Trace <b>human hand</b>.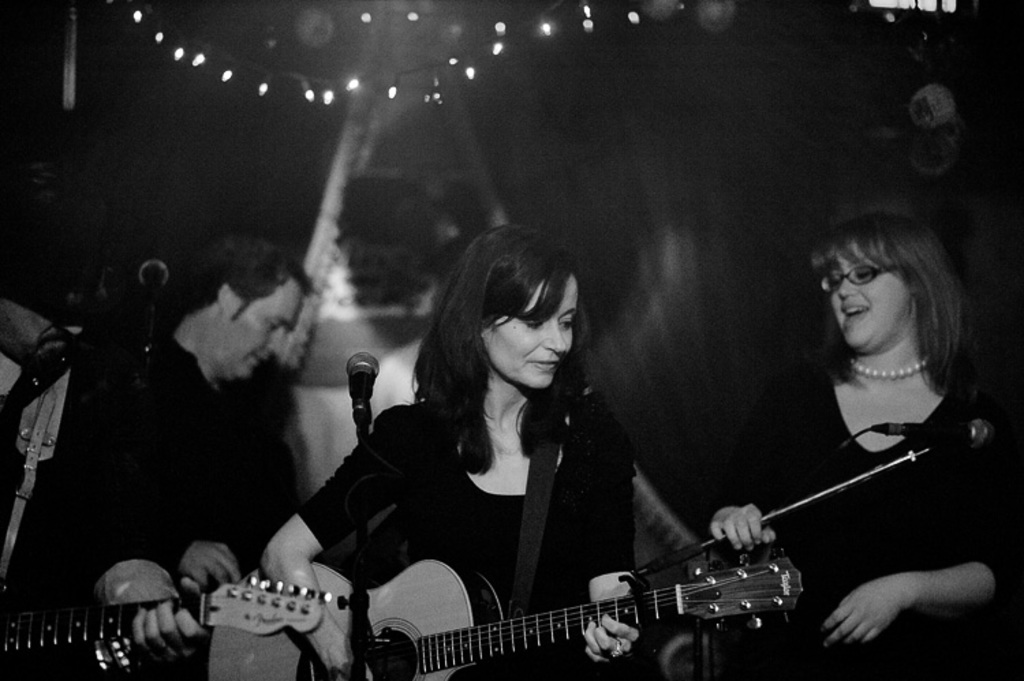
Traced to bbox=(837, 566, 942, 661).
